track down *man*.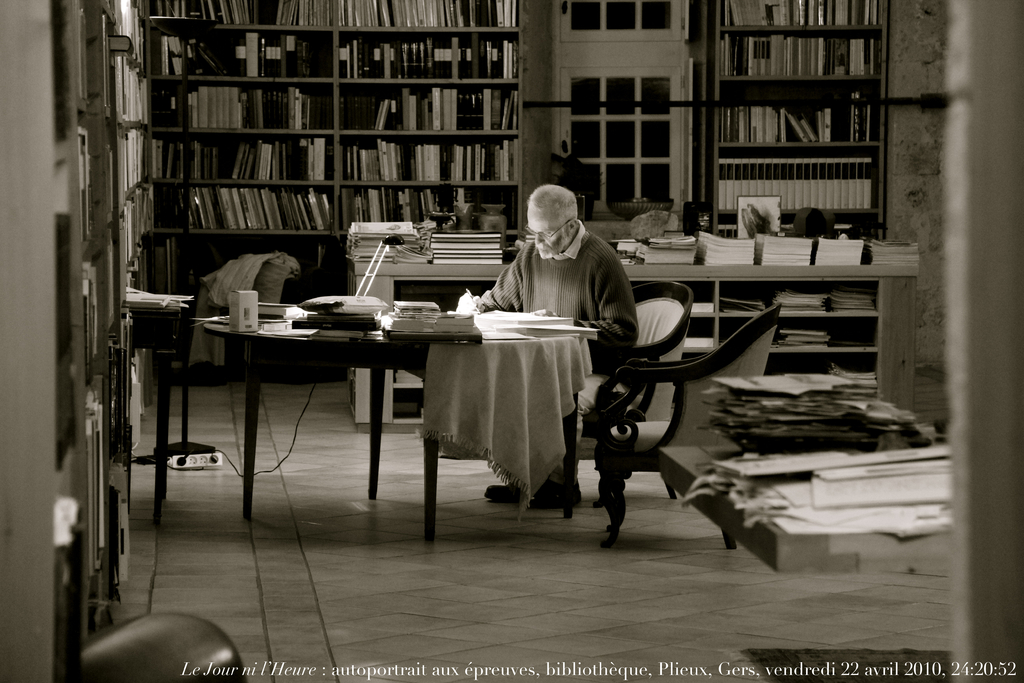
Tracked to bbox=(465, 190, 659, 488).
